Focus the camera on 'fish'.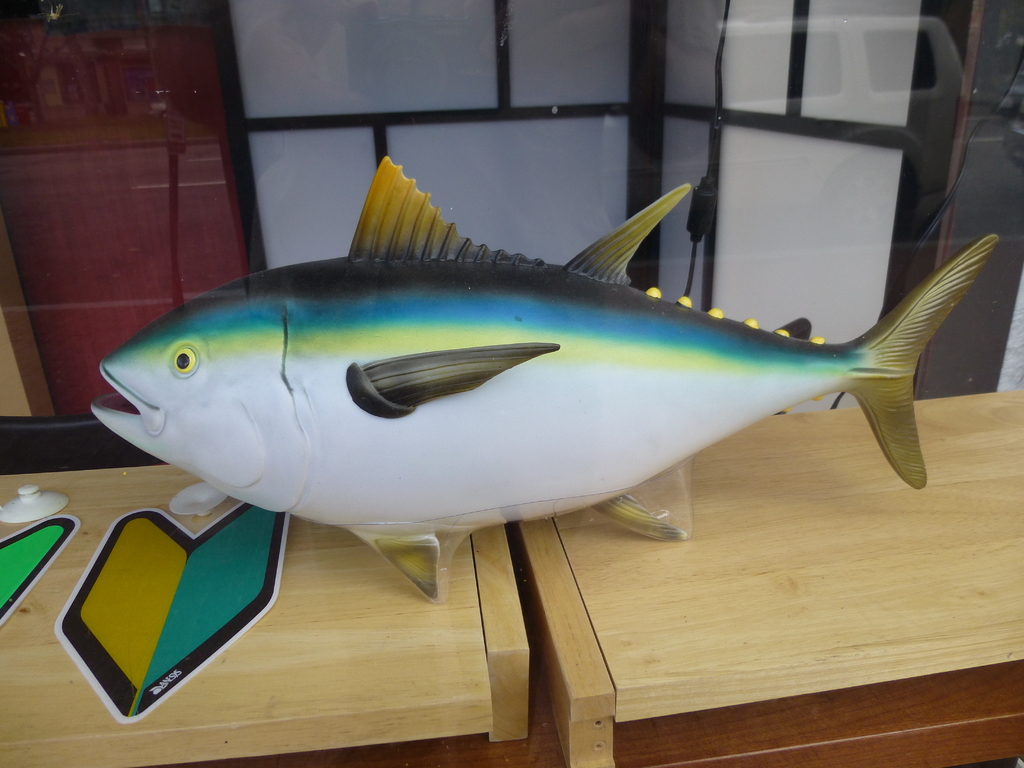
Focus region: x1=84, y1=179, x2=927, y2=662.
